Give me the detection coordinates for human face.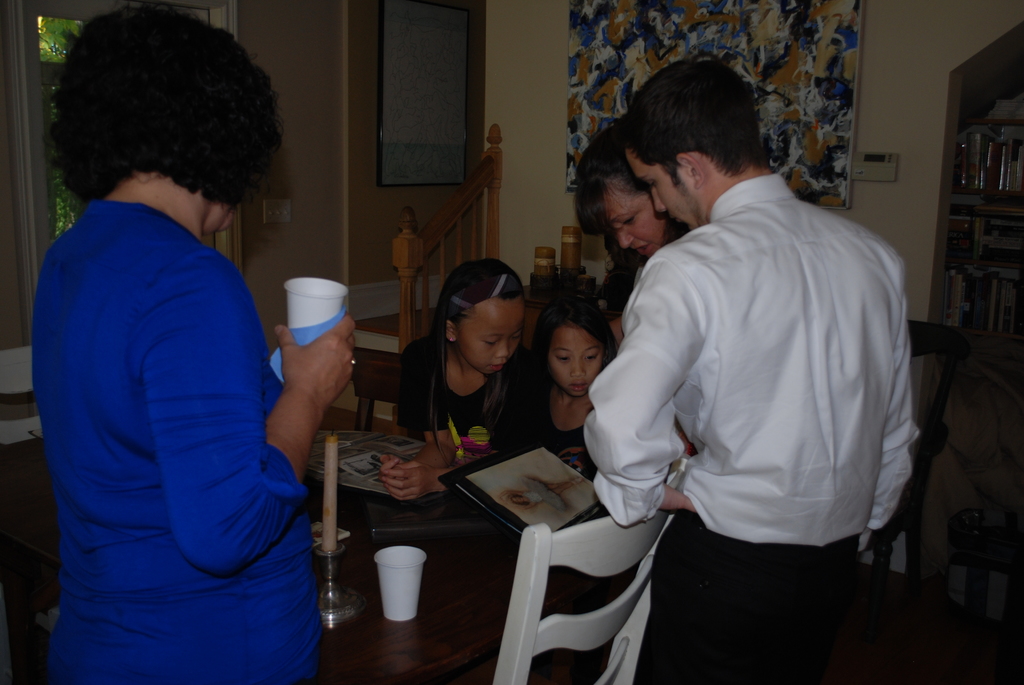
pyautogui.locateOnScreen(591, 177, 666, 253).
